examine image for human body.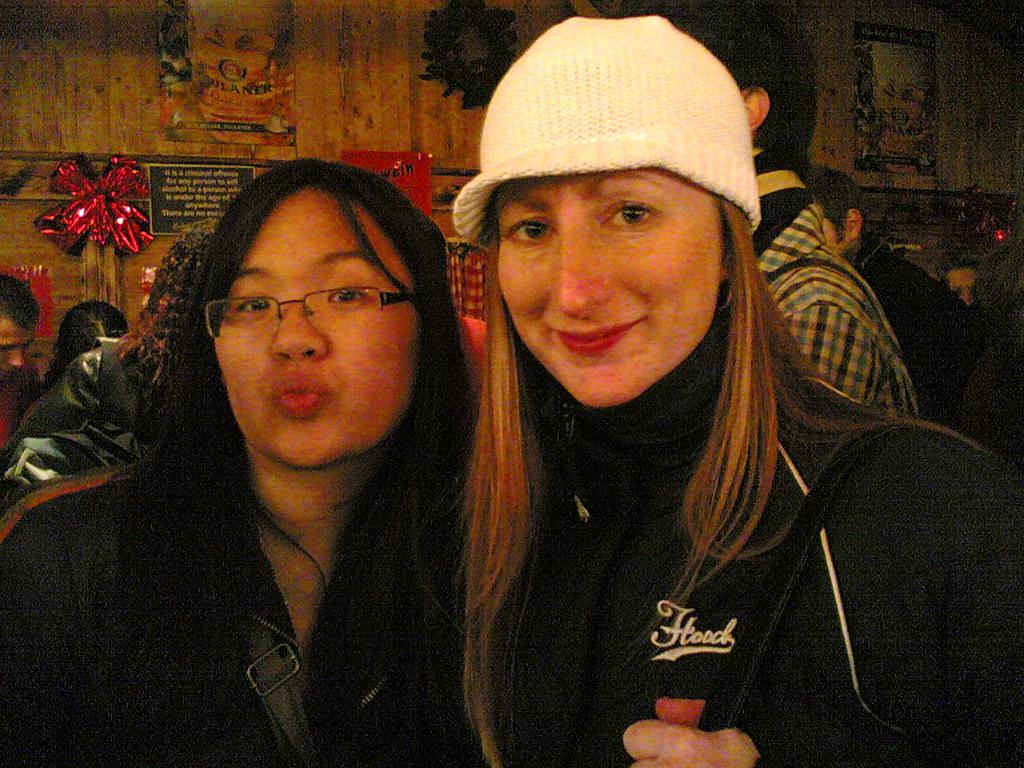
Examination result: pyautogui.locateOnScreen(0, 330, 172, 518).
